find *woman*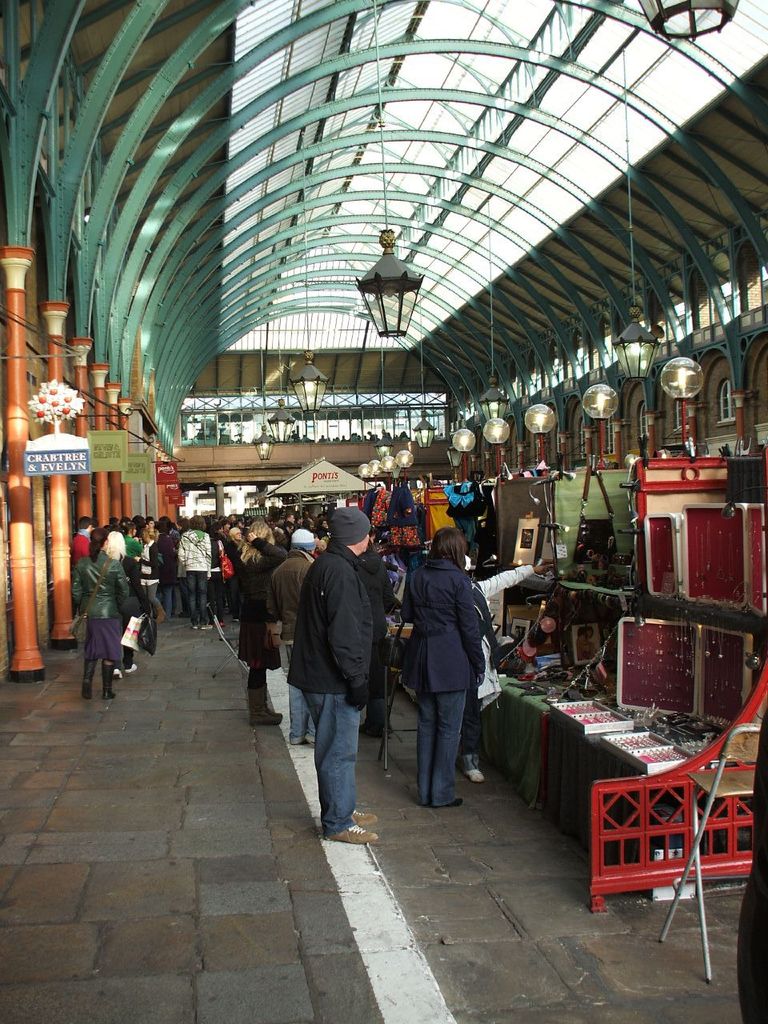
l=394, t=516, r=502, b=822
